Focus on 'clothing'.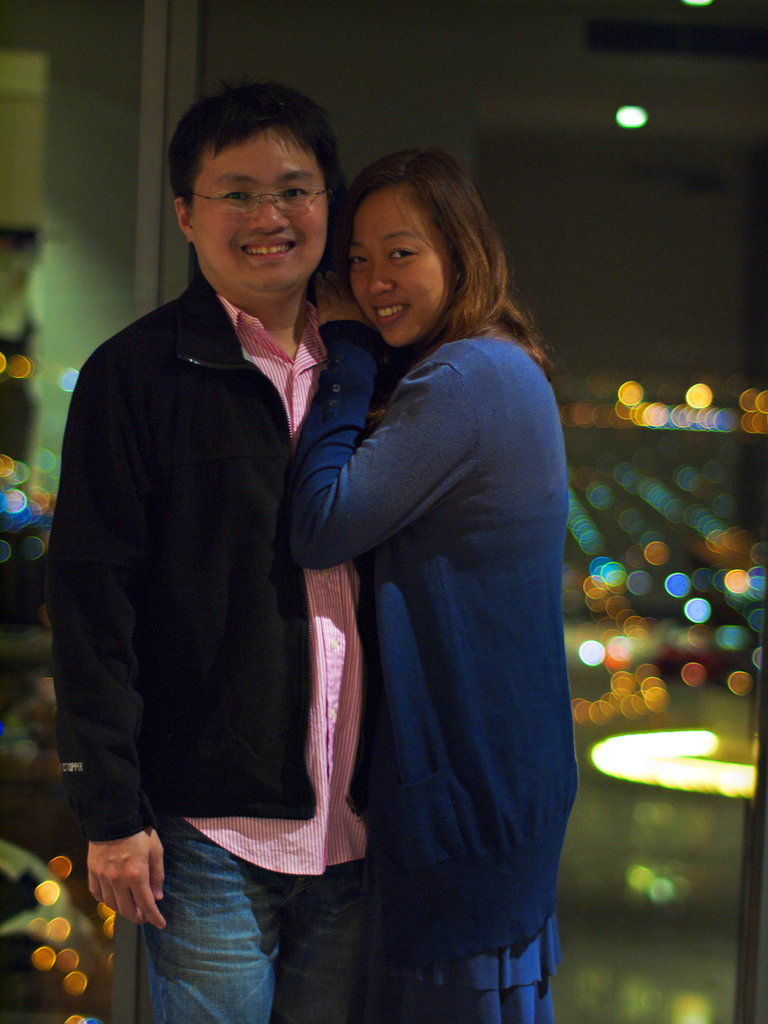
Focused at {"x1": 275, "y1": 220, "x2": 583, "y2": 1007}.
